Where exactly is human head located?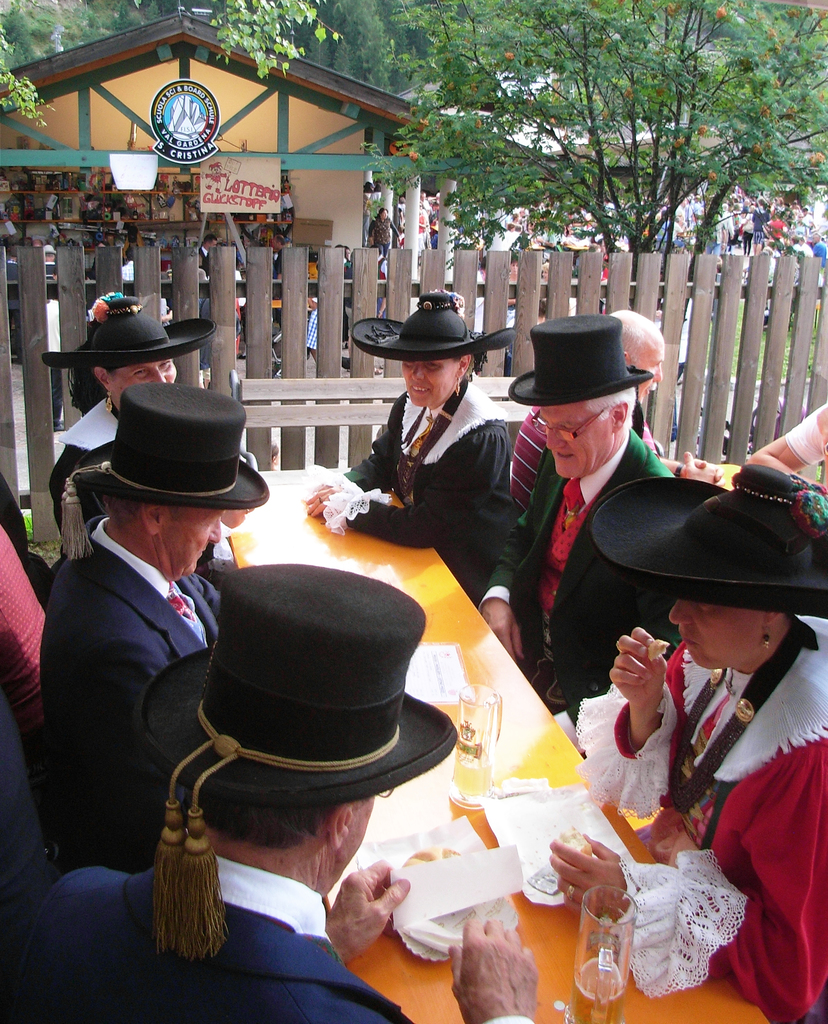
Its bounding box is 593:461:827:669.
